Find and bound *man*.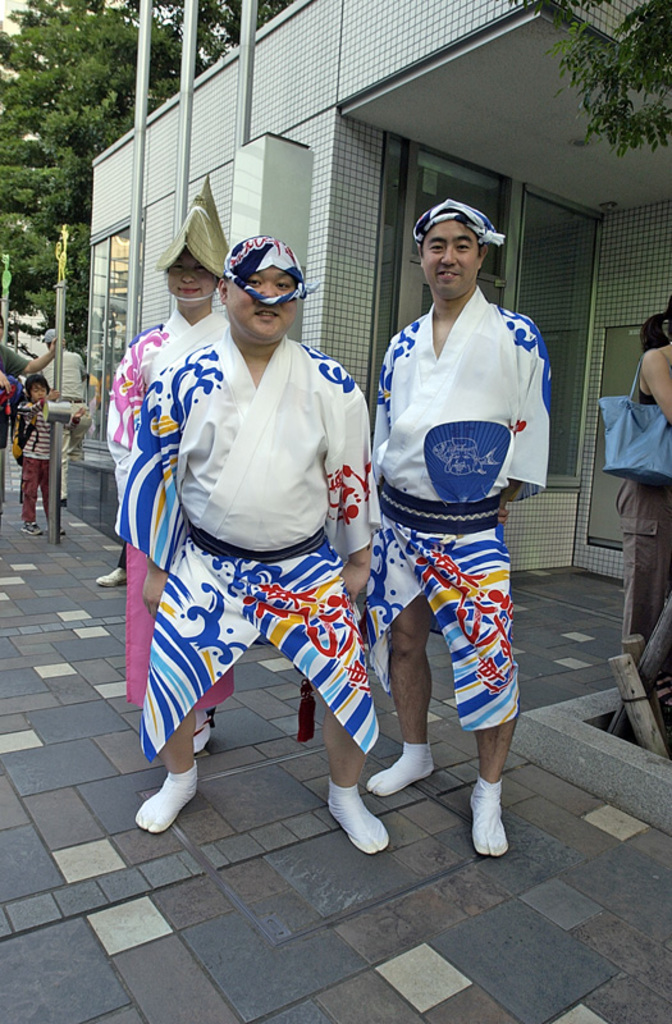
Bound: box=[104, 234, 390, 858].
